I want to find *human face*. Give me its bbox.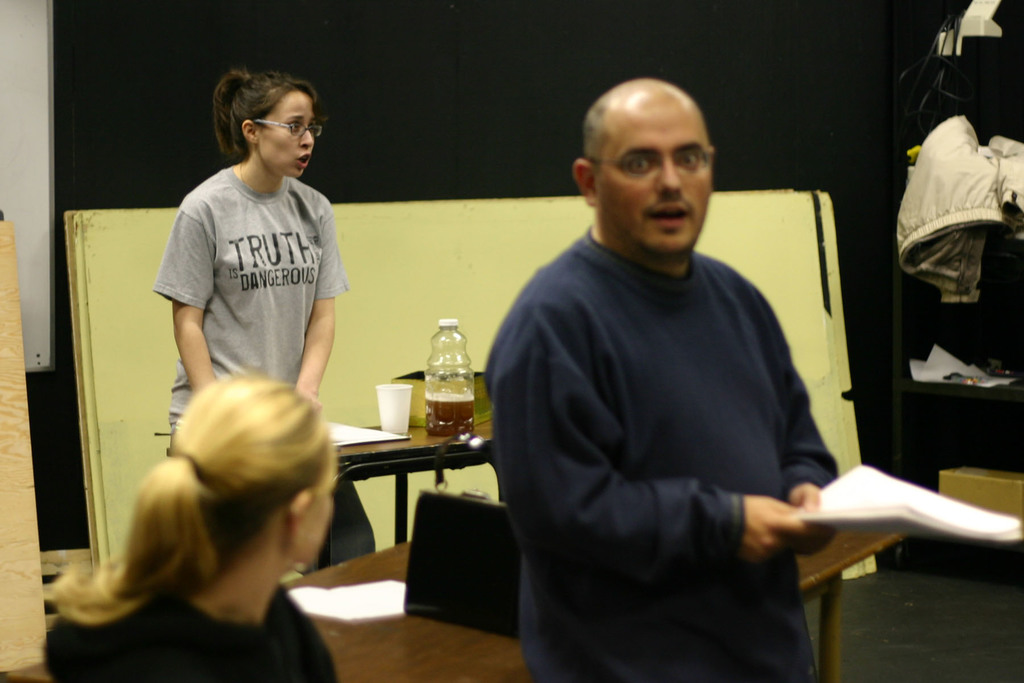
603:103:708:252.
